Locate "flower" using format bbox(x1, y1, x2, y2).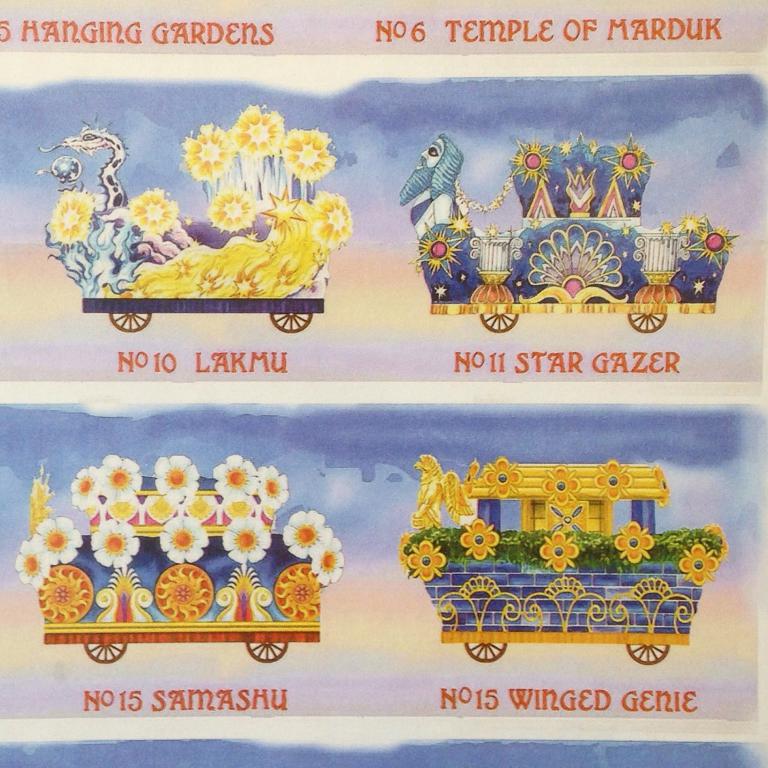
bbox(409, 535, 450, 578).
